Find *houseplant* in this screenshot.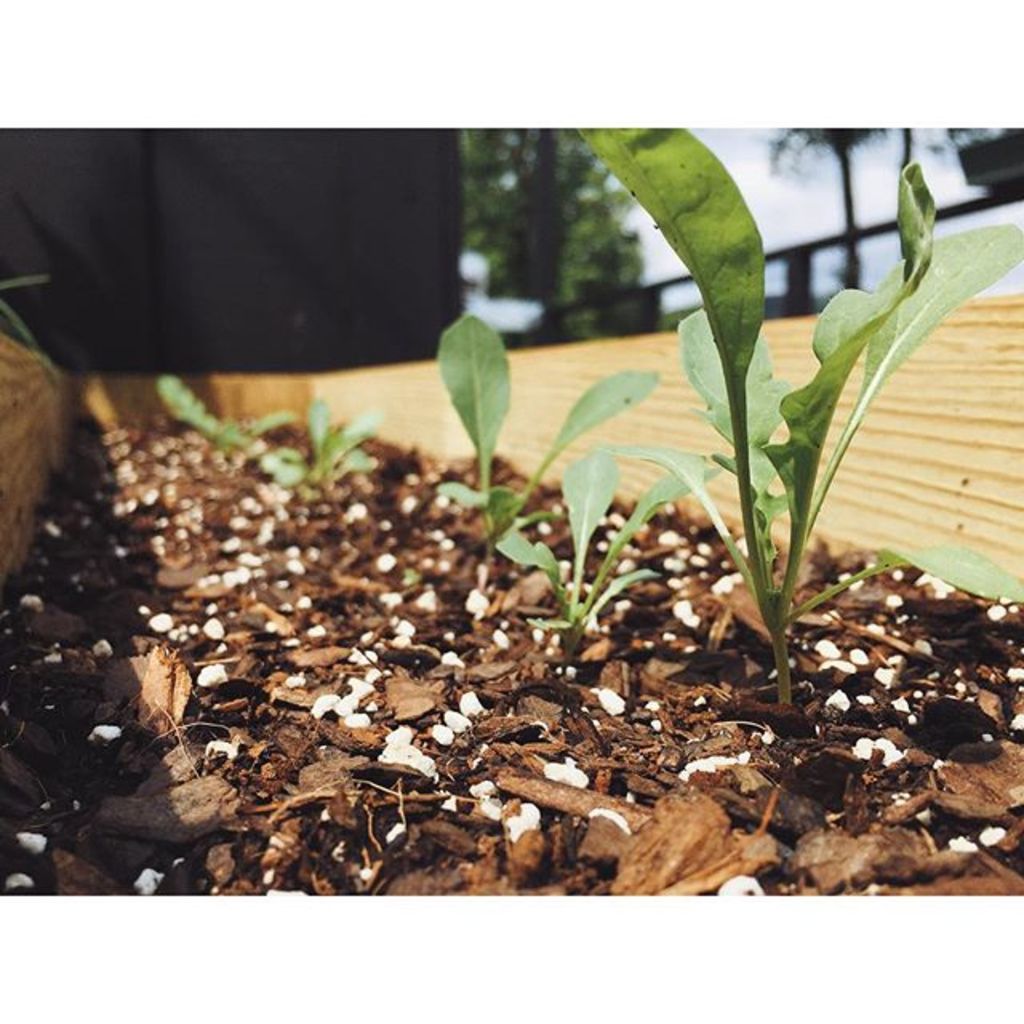
The bounding box for *houseplant* is <bbox>0, 123, 1021, 901</bbox>.
